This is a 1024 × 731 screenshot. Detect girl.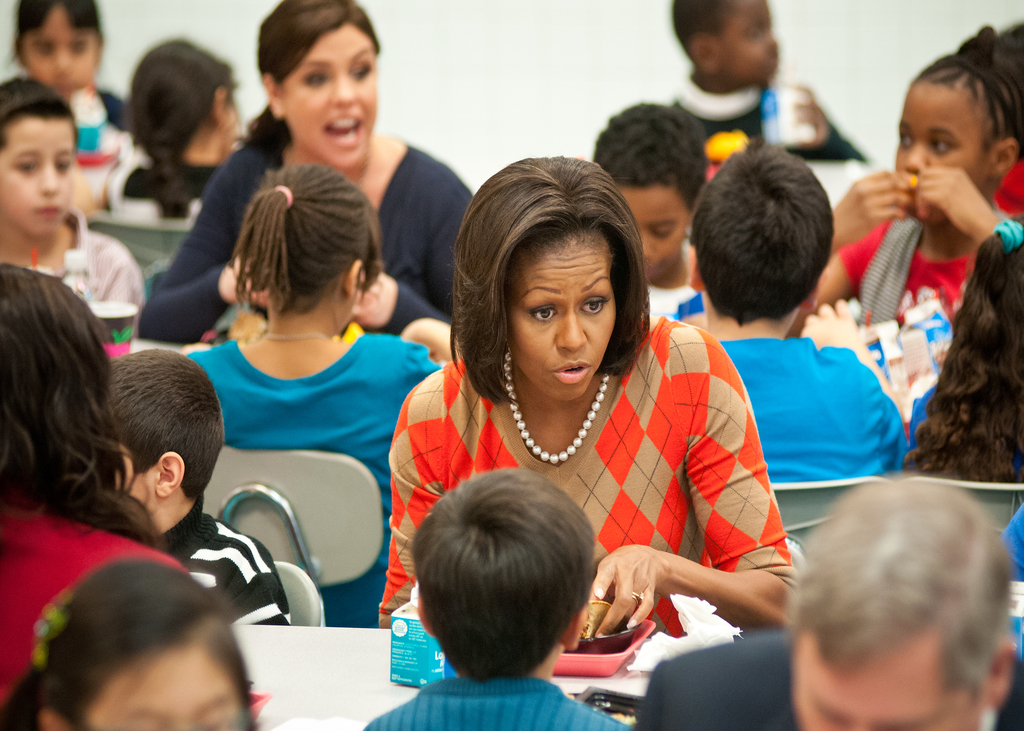
[left=84, top=33, right=248, bottom=229].
